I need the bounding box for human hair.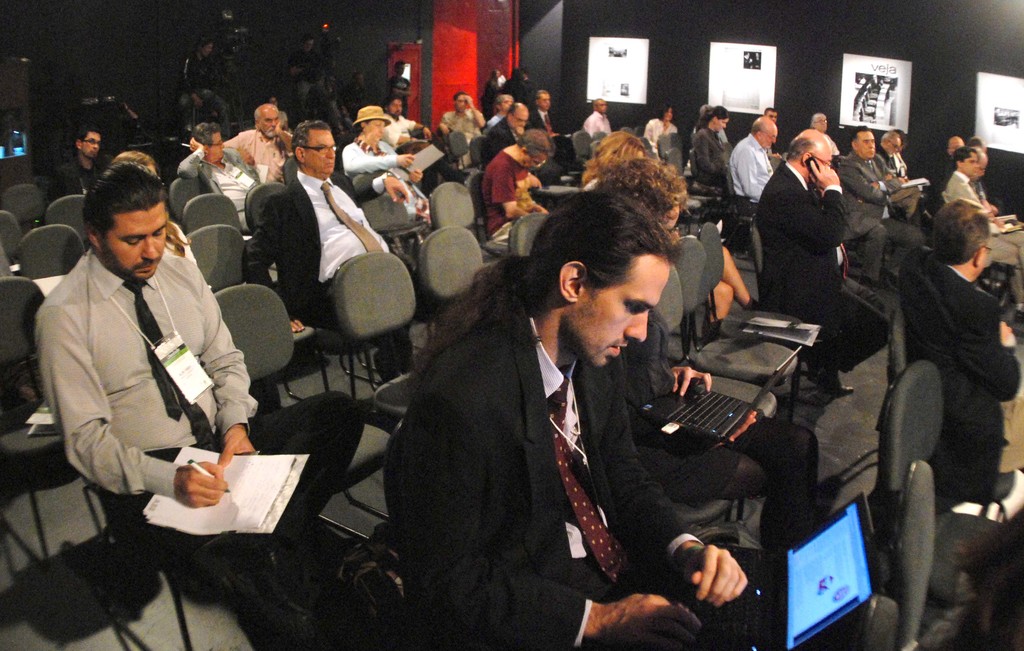
Here it is: <region>591, 157, 685, 223</region>.
